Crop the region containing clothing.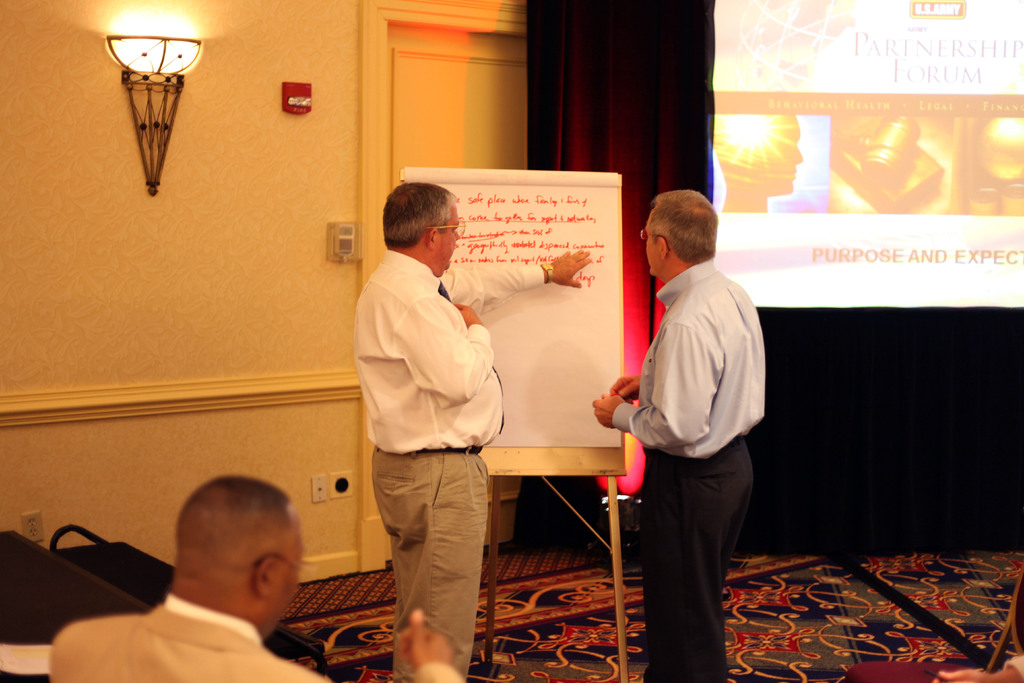
Crop region: BBox(613, 195, 778, 664).
